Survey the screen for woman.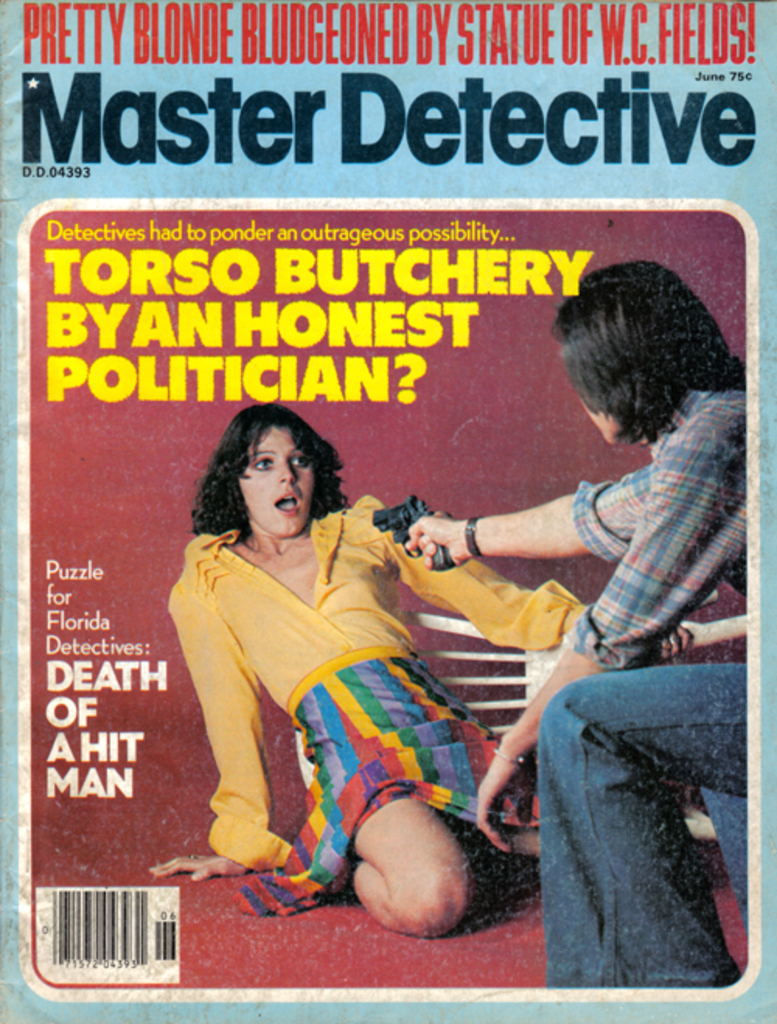
Survey found: bbox=[165, 398, 608, 945].
